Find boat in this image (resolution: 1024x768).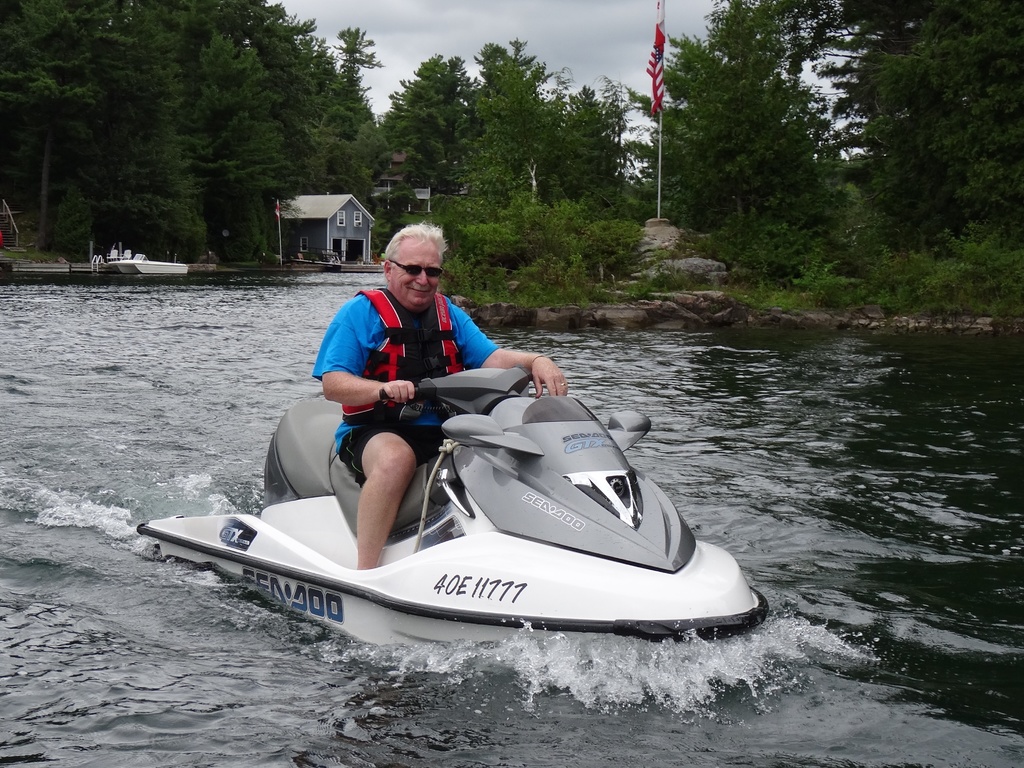
(left=145, top=363, right=769, bottom=651).
